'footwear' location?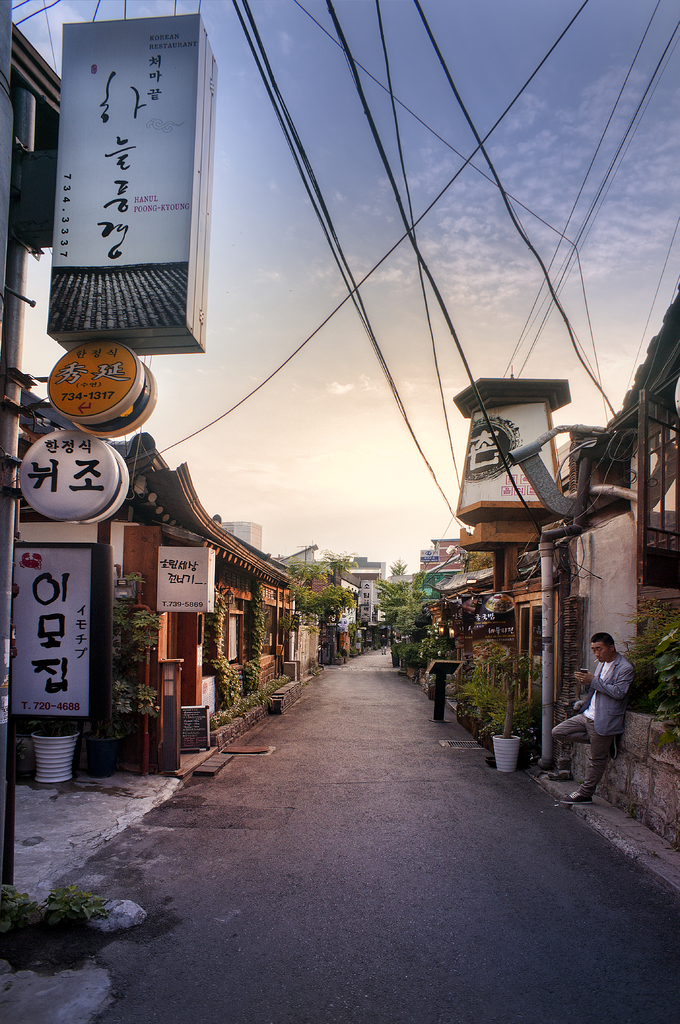
562,791,592,805
